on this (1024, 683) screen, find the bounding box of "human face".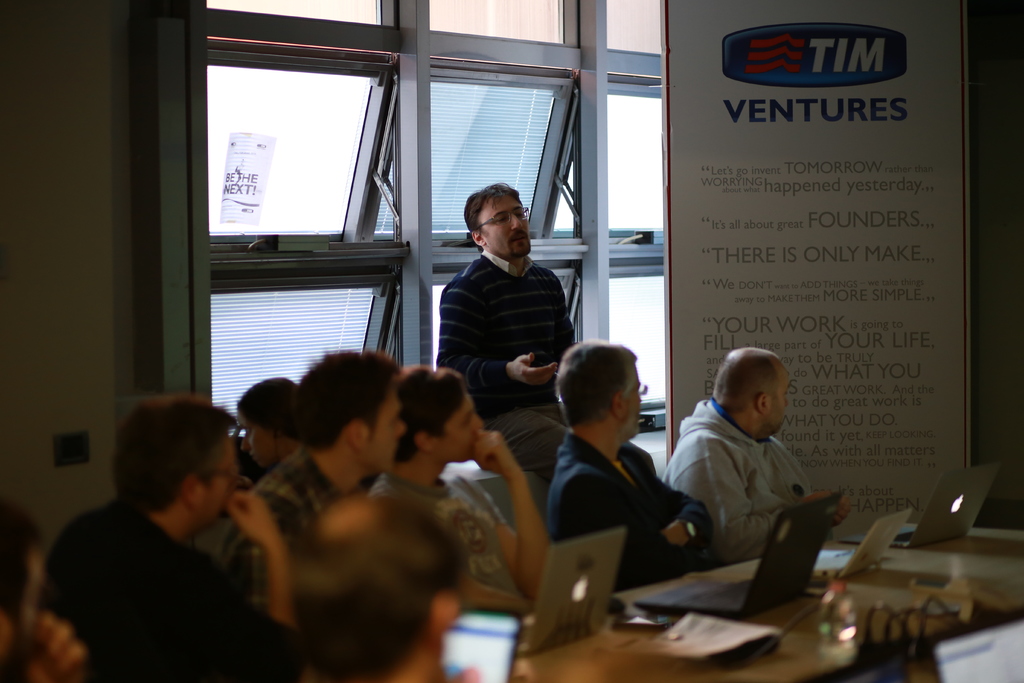
Bounding box: pyautogui.locateOnScreen(431, 395, 483, 467).
